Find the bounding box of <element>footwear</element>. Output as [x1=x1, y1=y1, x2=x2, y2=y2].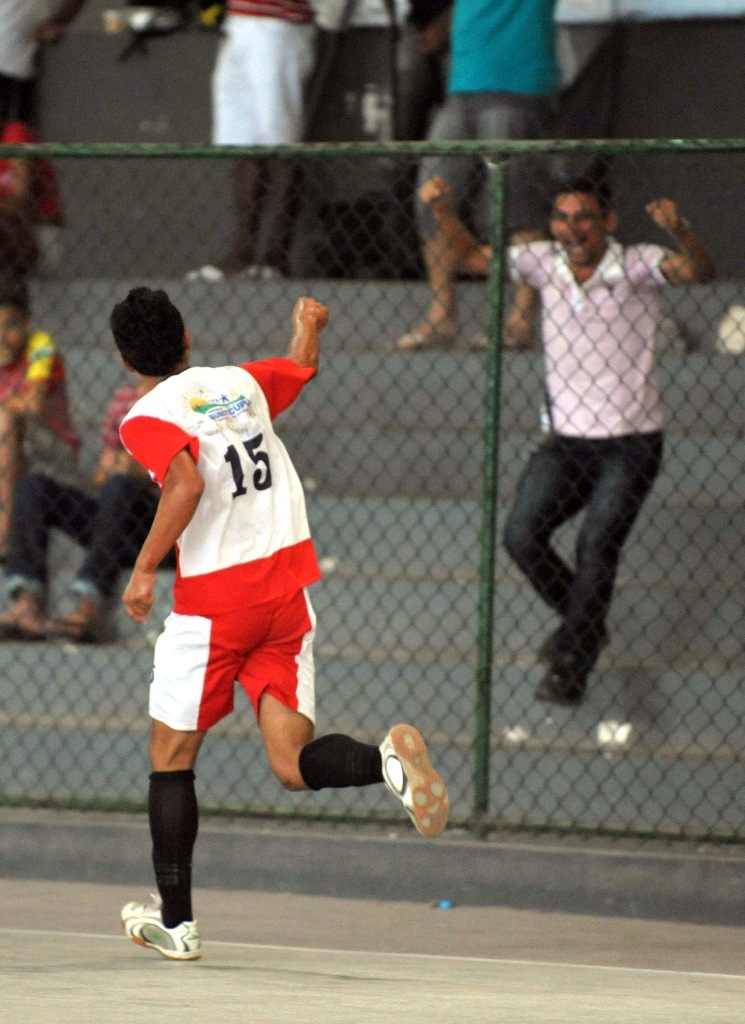
[x1=184, y1=261, x2=230, y2=284].
